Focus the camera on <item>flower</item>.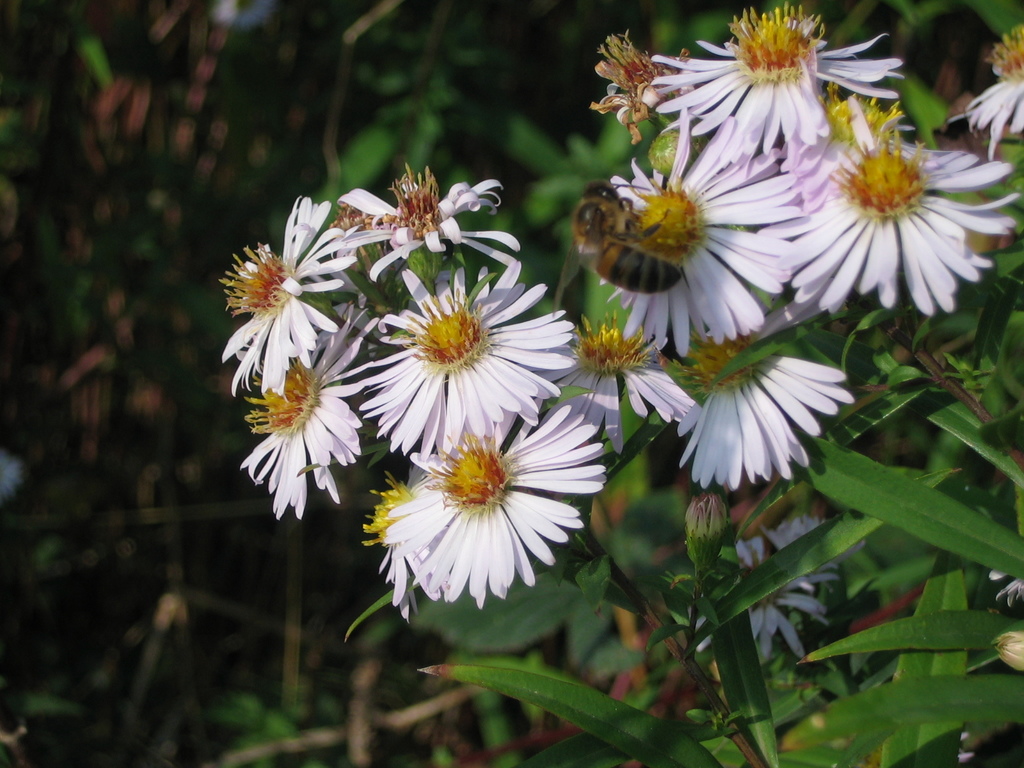
Focus region: <bbox>744, 94, 1018, 320</bbox>.
